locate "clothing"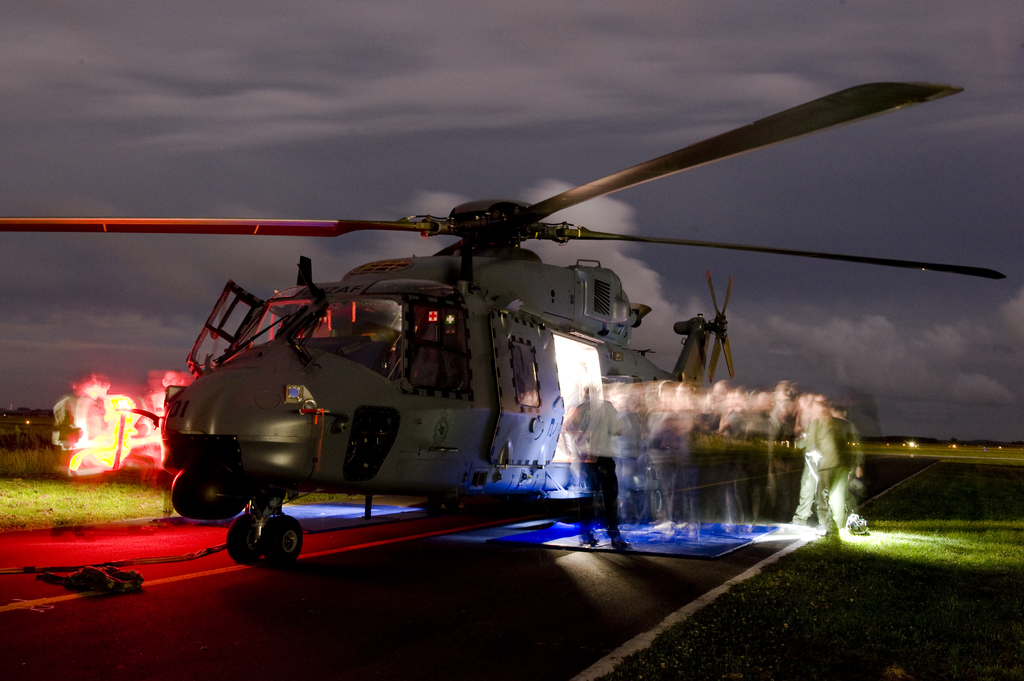
region(566, 403, 625, 538)
